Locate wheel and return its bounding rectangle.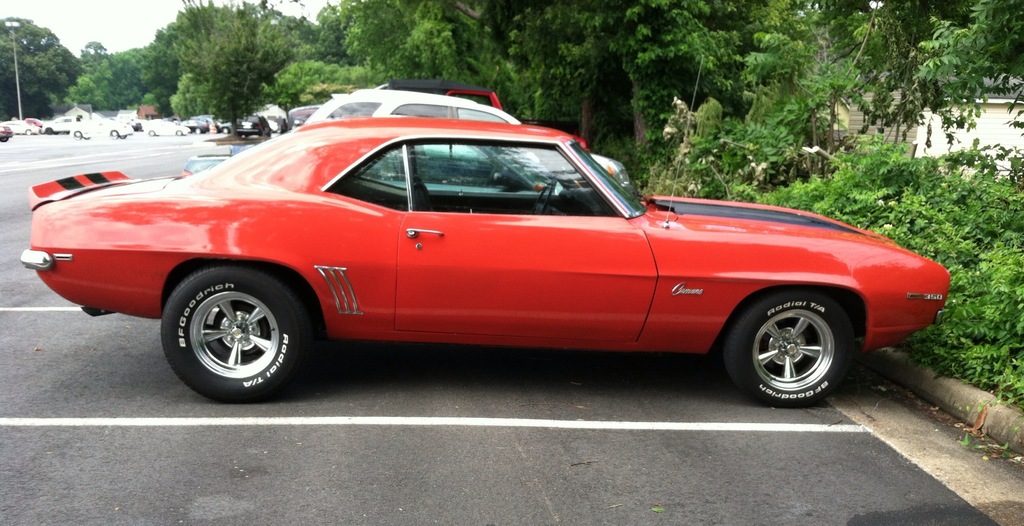
left=110, top=130, right=118, bottom=138.
